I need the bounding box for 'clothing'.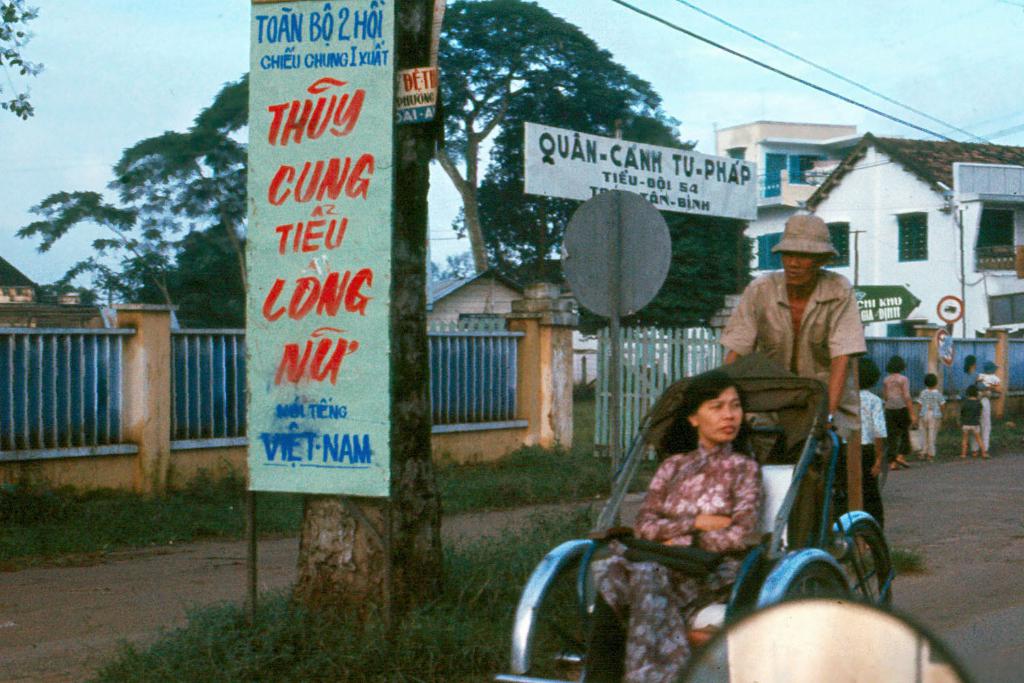
Here it is: 839, 383, 885, 534.
